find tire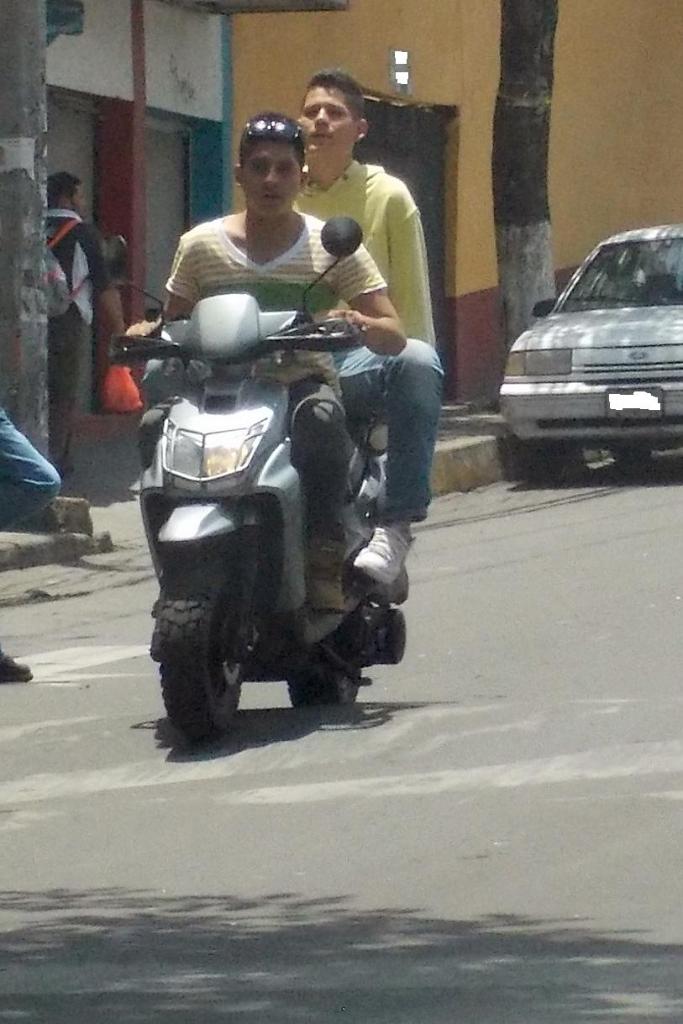
rect(613, 447, 657, 468)
